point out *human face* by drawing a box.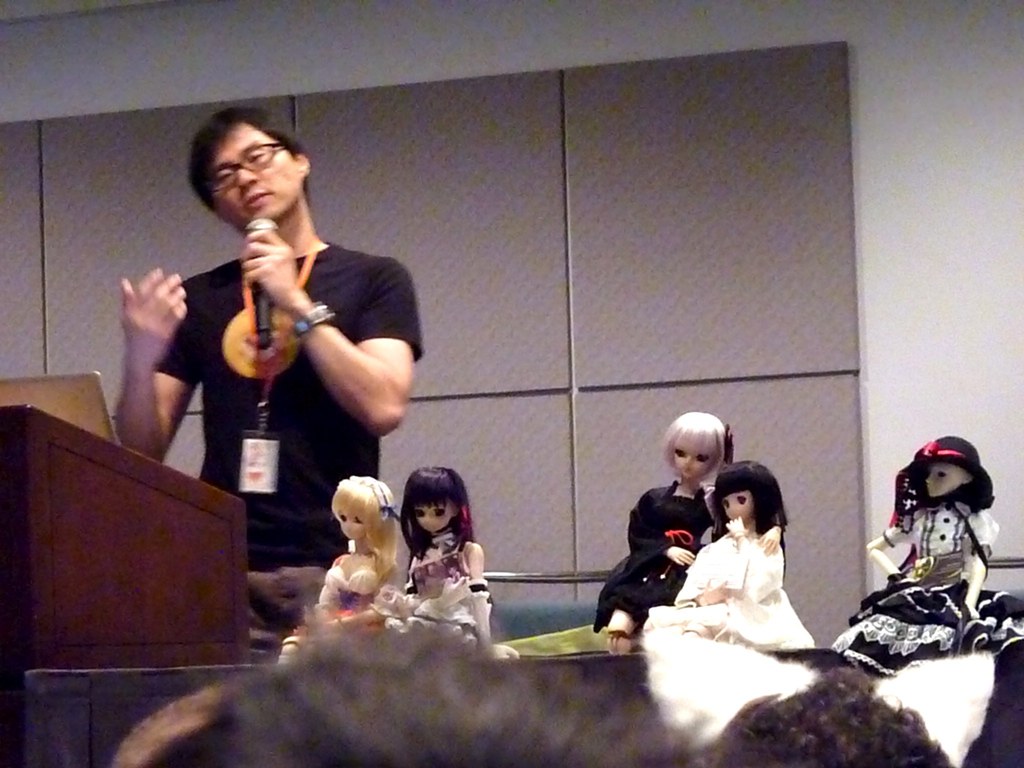
bbox=(217, 126, 298, 219).
